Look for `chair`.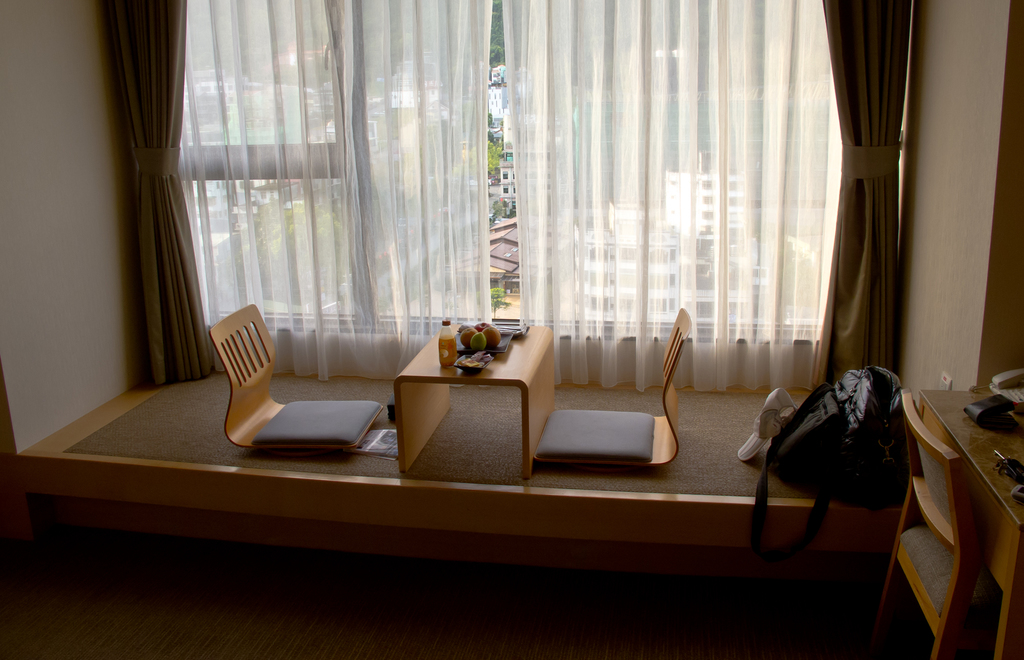
Found: box(875, 380, 1012, 652).
